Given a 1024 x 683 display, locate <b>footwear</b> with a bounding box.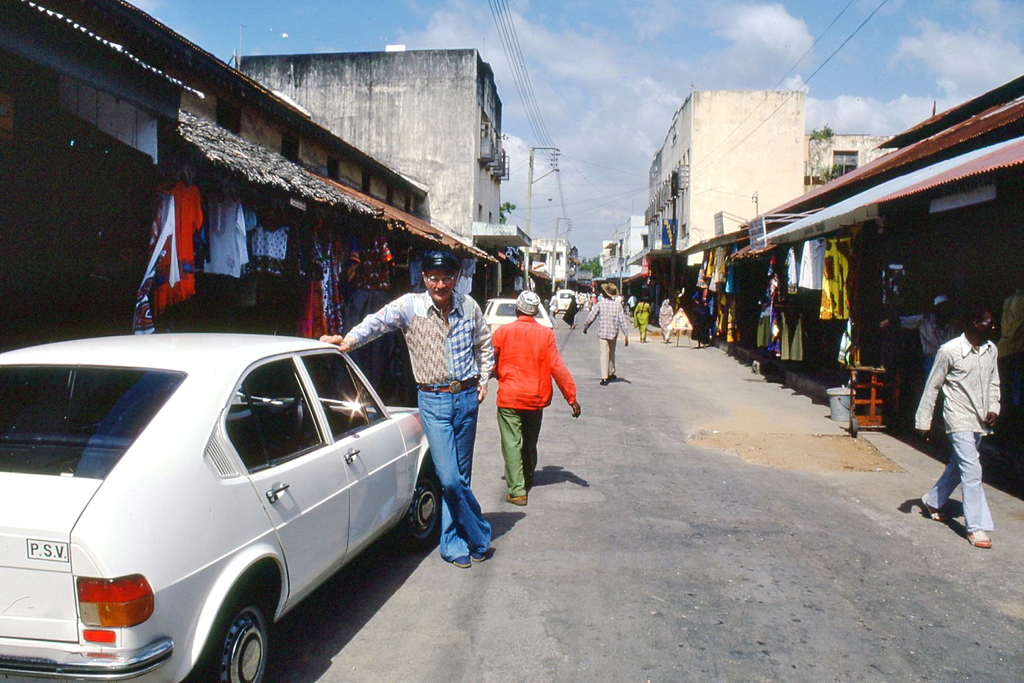
Located: Rect(922, 497, 947, 523).
